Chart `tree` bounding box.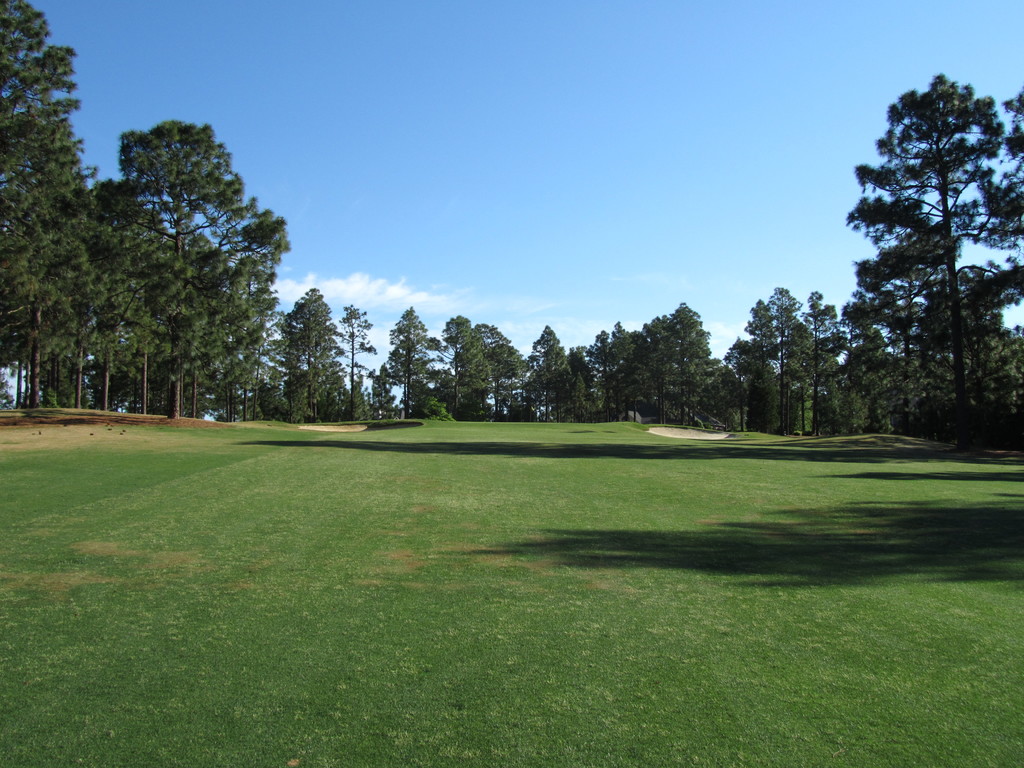
Charted: x1=580, y1=323, x2=624, y2=417.
